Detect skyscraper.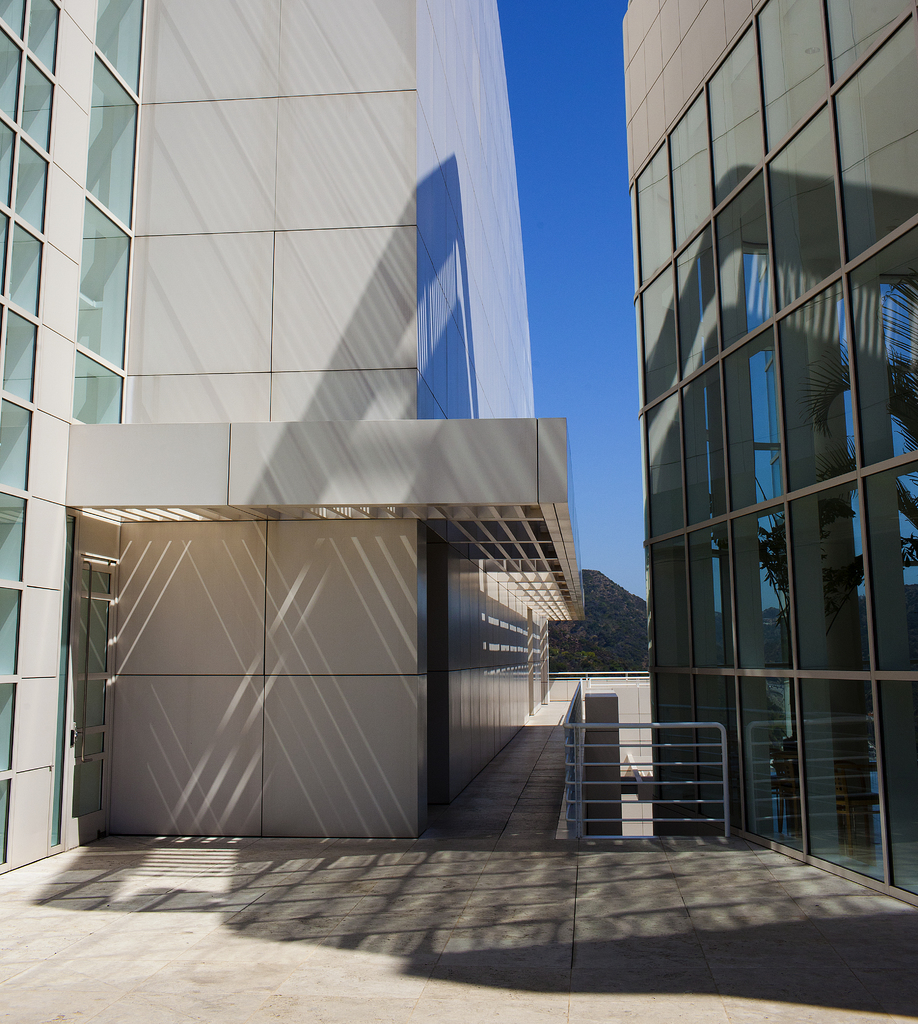
Detected at [608, 0, 910, 894].
